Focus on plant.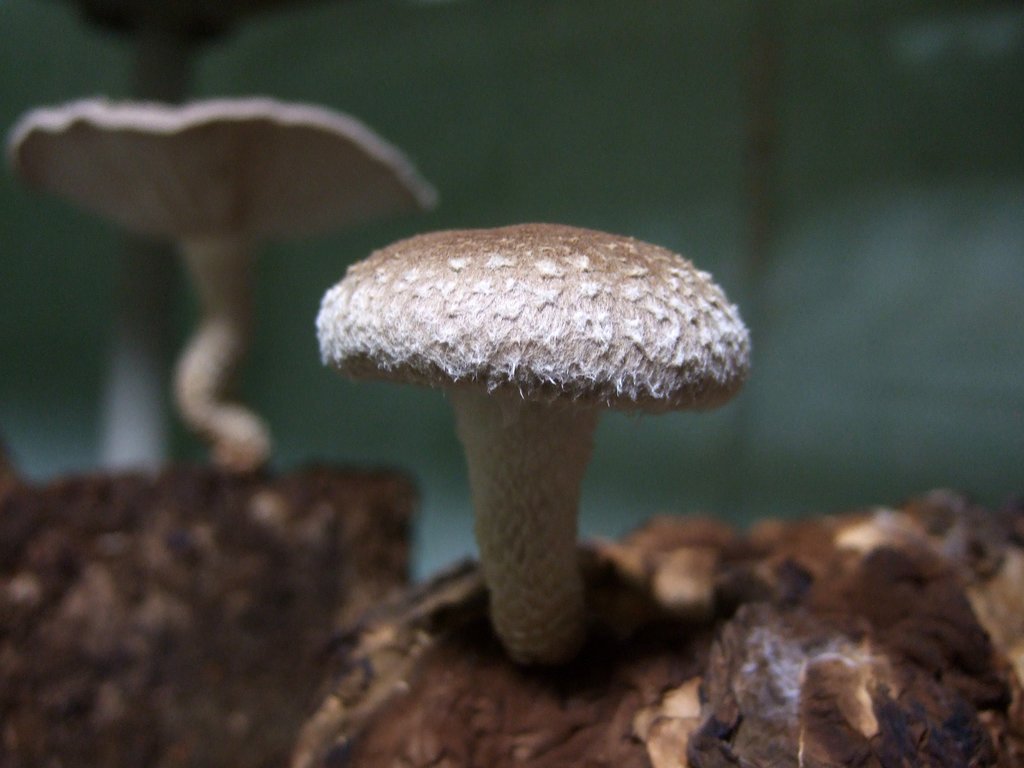
Focused at left=0, top=98, right=451, bottom=467.
